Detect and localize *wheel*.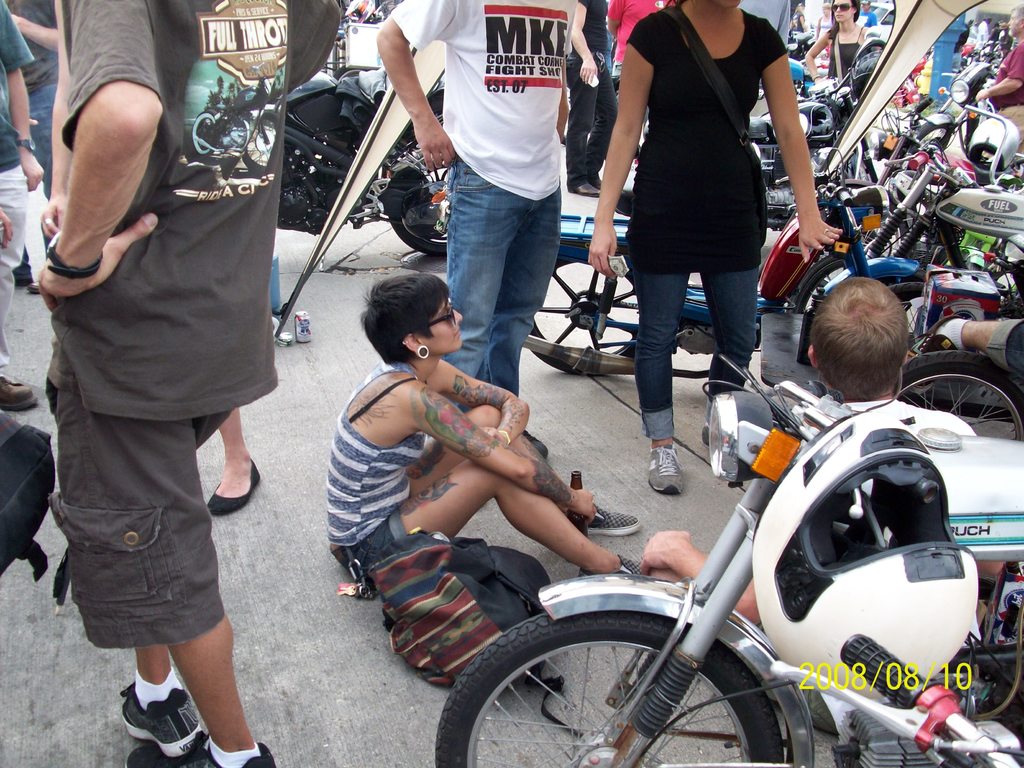
Localized at x1=527 y1=246 x2=649 y2=380.
